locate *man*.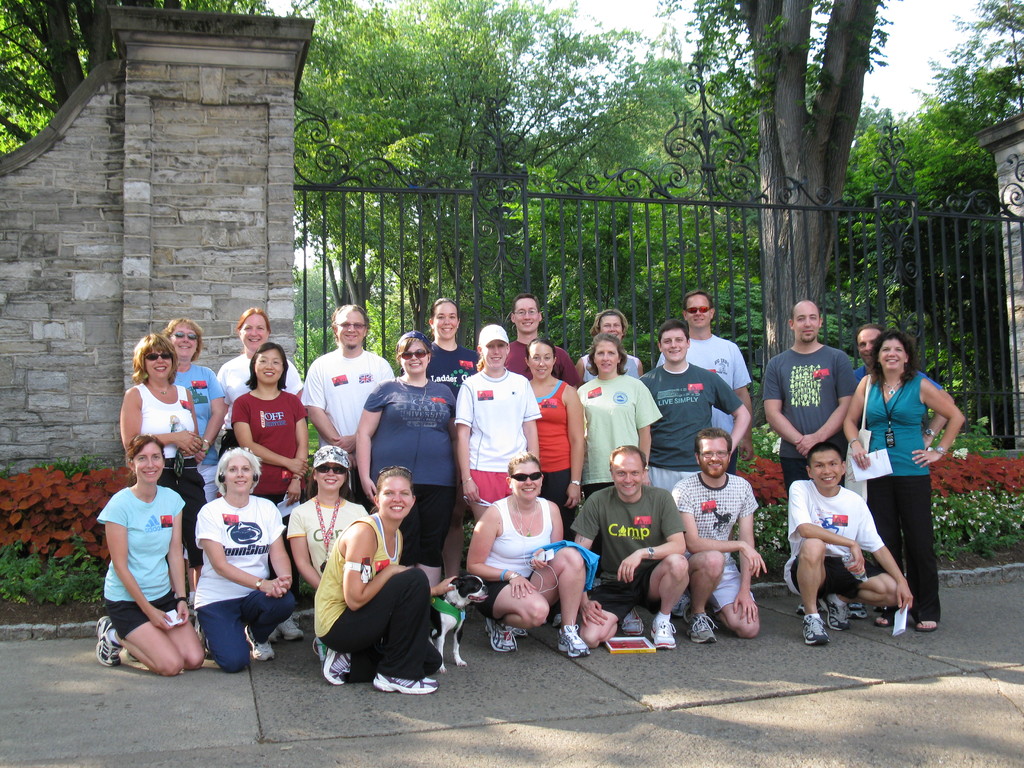
Bounding box: region(297, 305, 398, 506).
